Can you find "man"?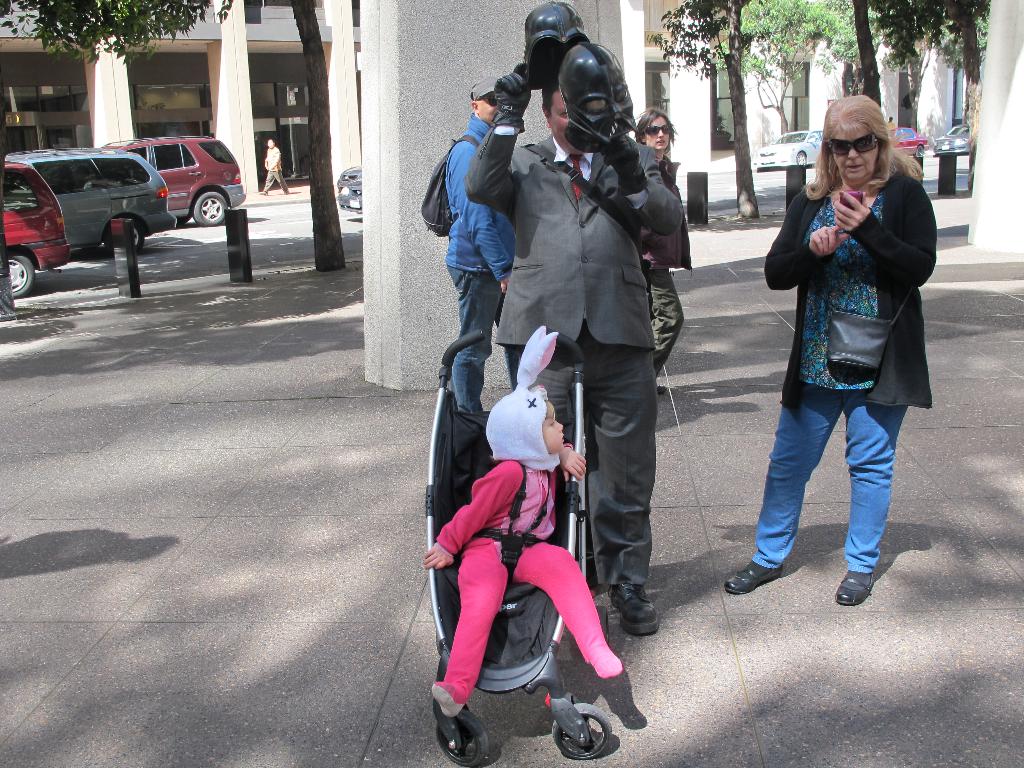
Yes, bounding box: (427,107,676,694).
